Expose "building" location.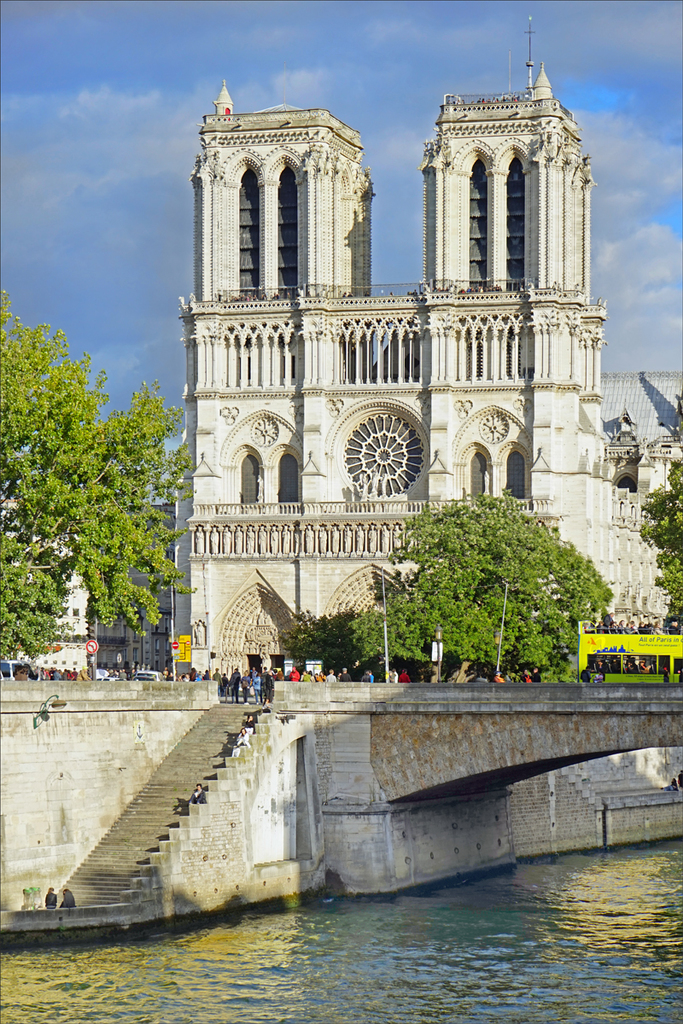
Exposed at <region>95, 501, 172, 673</region>.
